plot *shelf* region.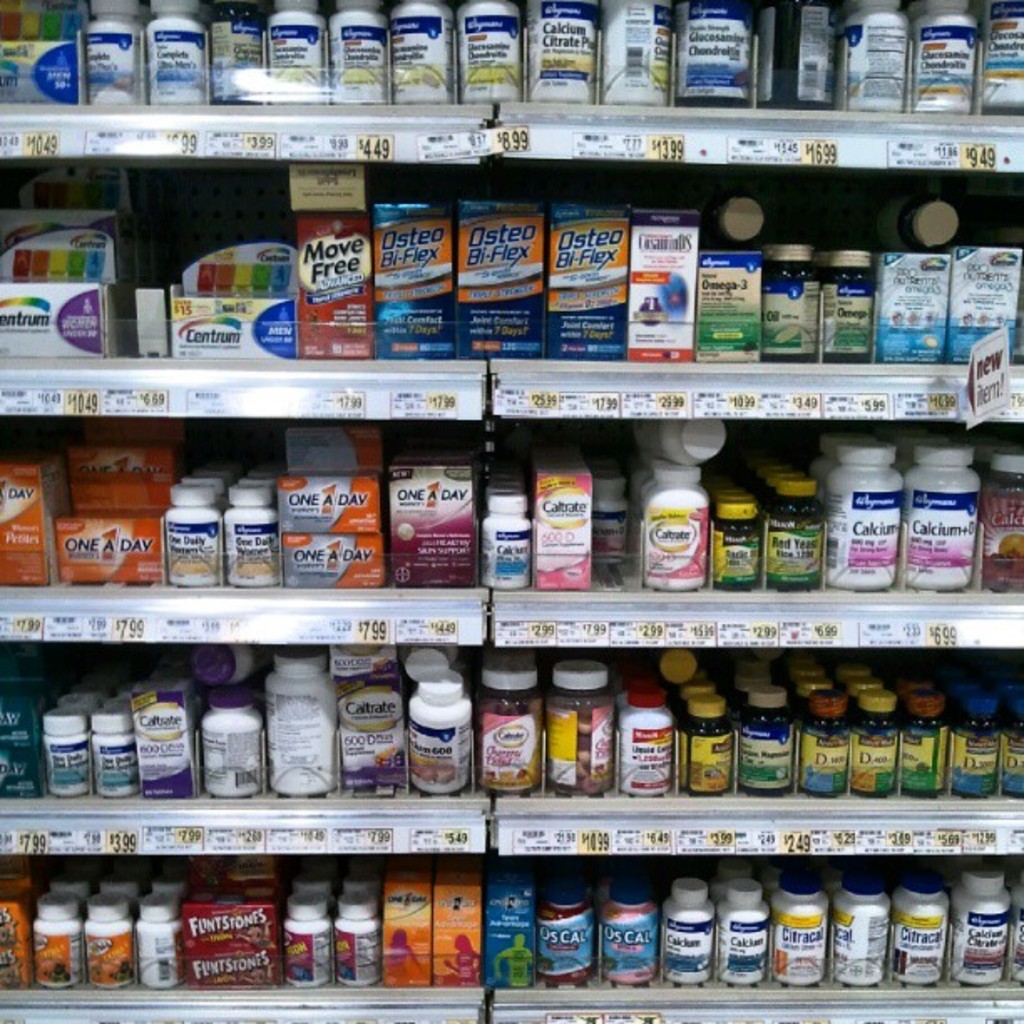
Plotted at x1=0 y1=644 x2=1022 y2=867.
